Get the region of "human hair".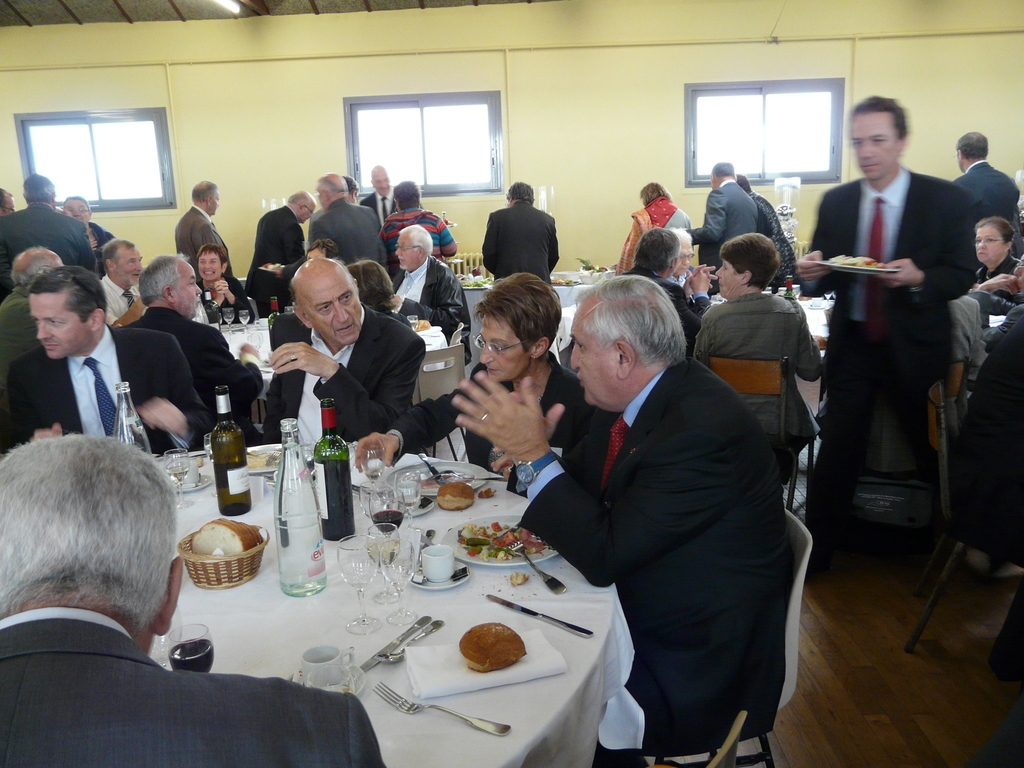
region(851, 99, 906, 135).
